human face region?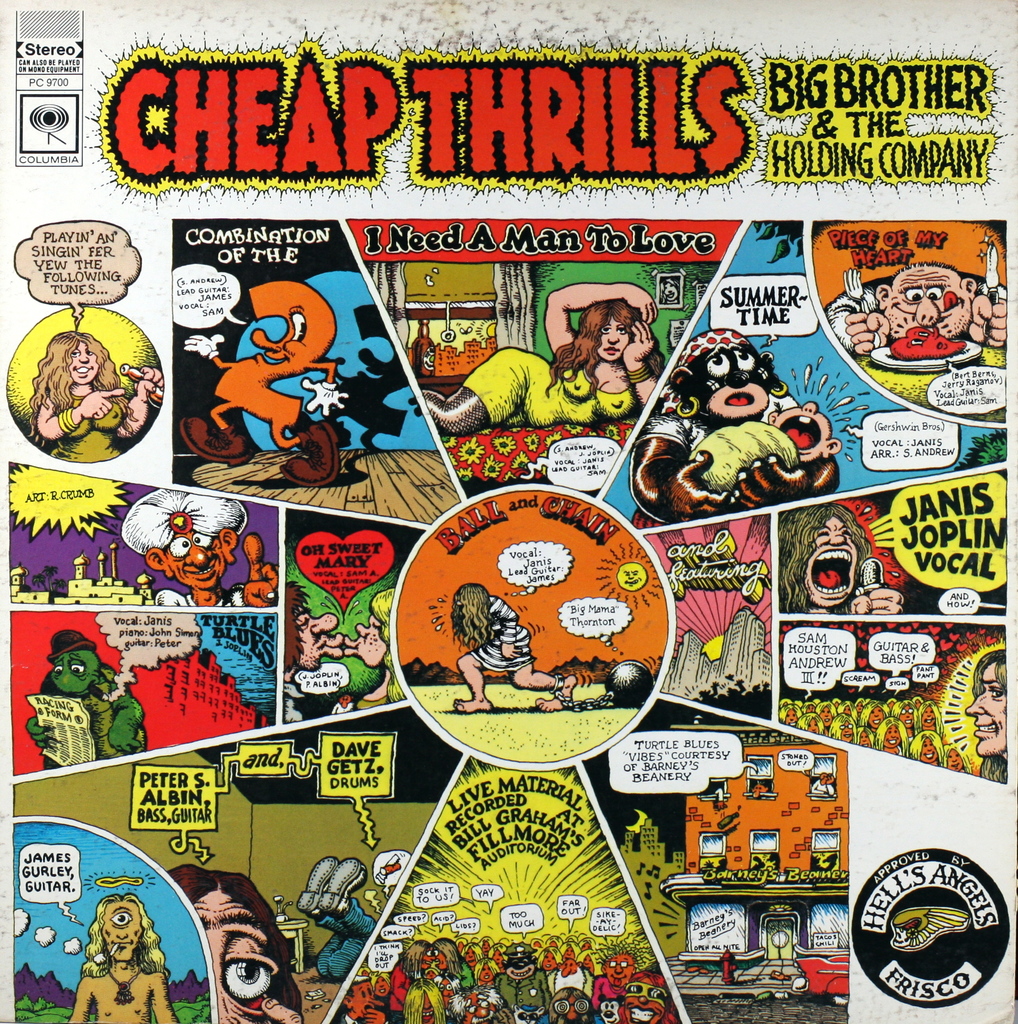
{"x1": 885, "y1": 263, "x2": 969, "y2": 336}
